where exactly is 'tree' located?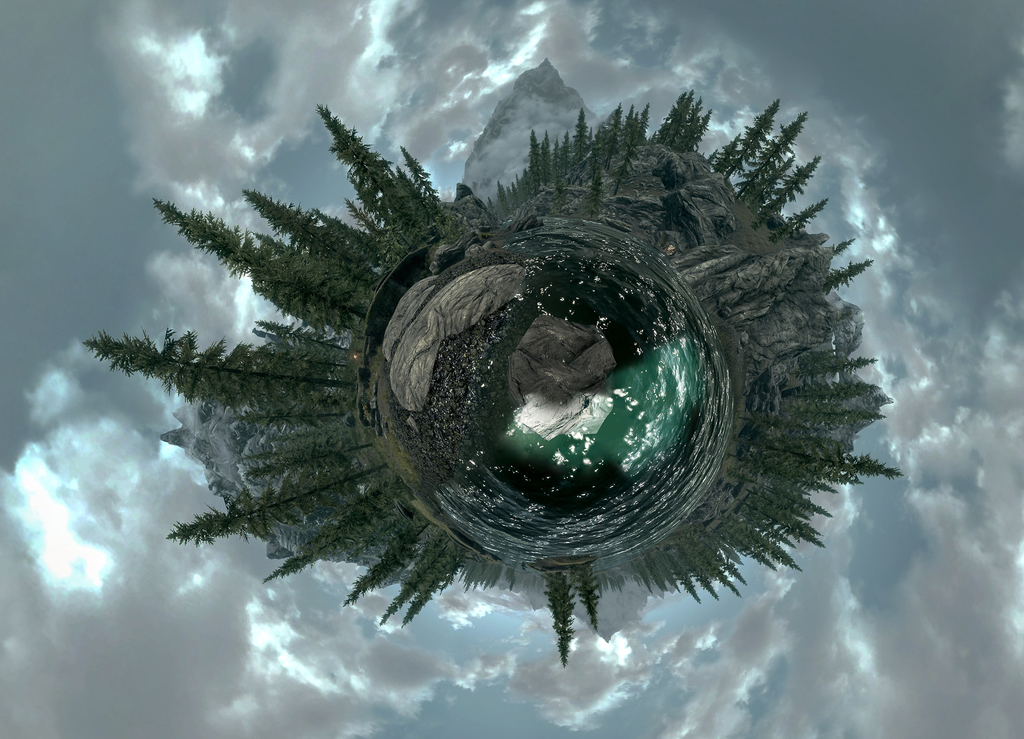
Its bounding box is x1=539, y1=574, x2=573, y2=667.
